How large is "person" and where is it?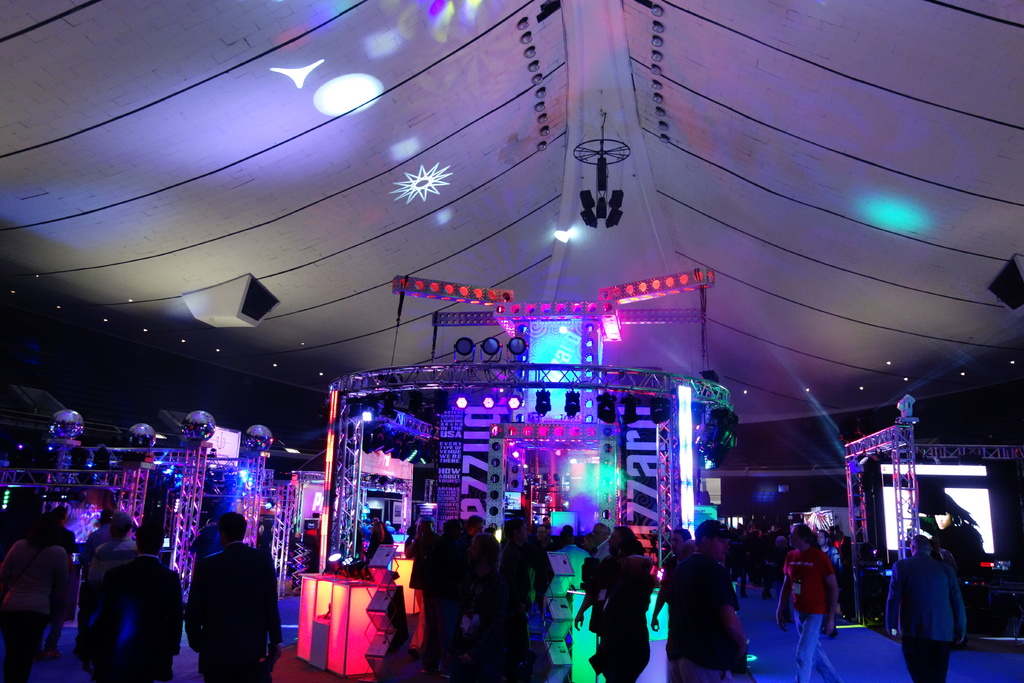
Bounding box: [688, 514, 738, 561].
